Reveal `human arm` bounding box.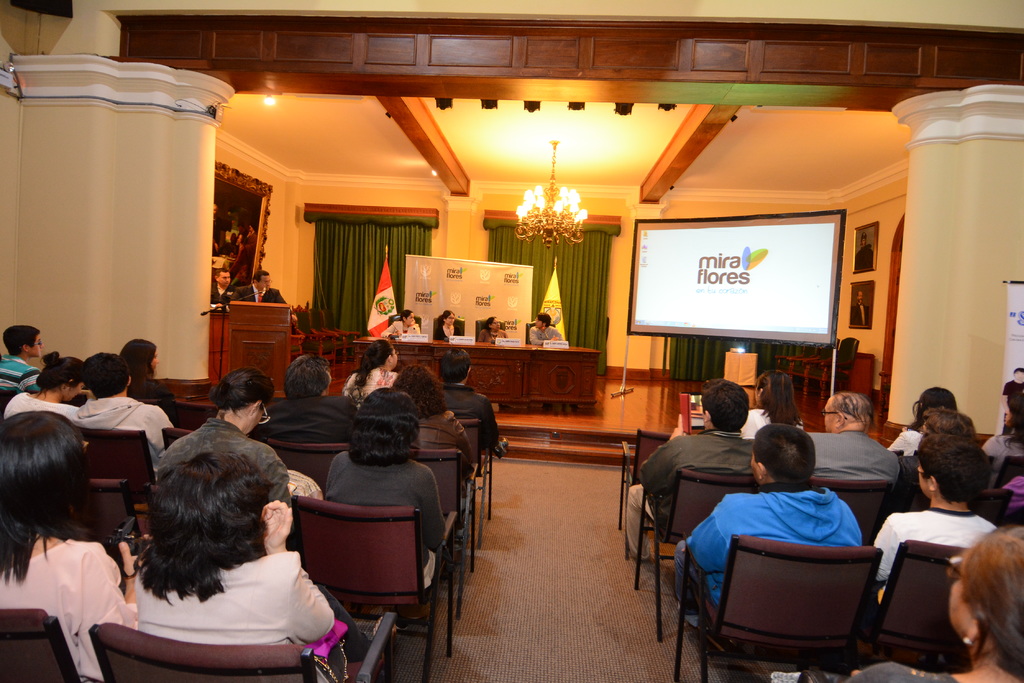
Revealed: [x1=554, y1=328, x2=564, y2=342].
